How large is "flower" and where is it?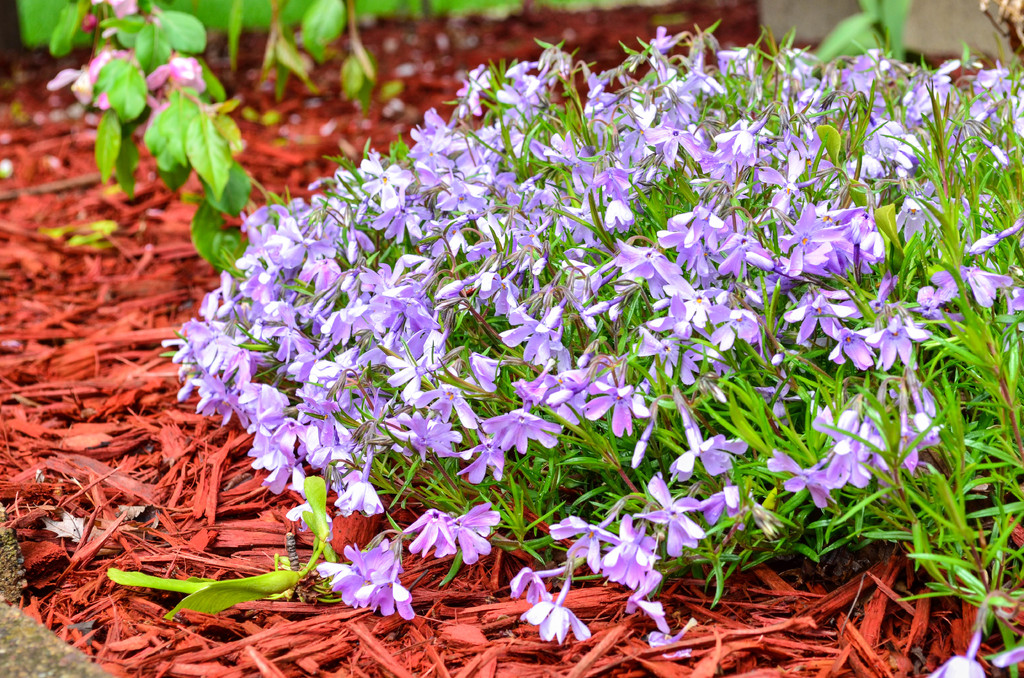
Bounding box: 324,545,410,624.
